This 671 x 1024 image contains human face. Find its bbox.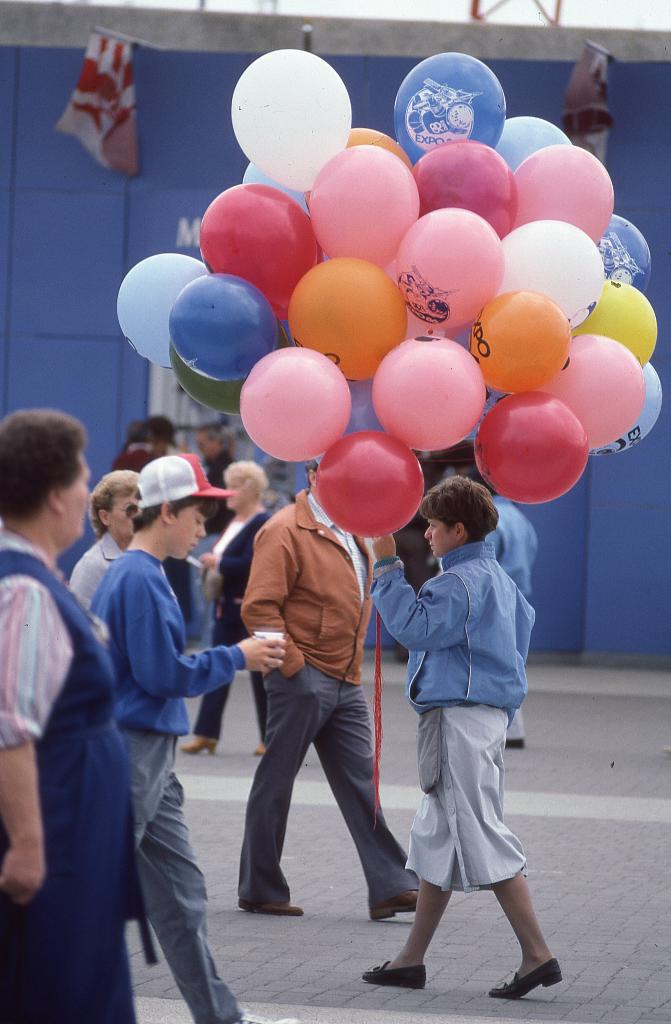
109, 491, 135, 538.
